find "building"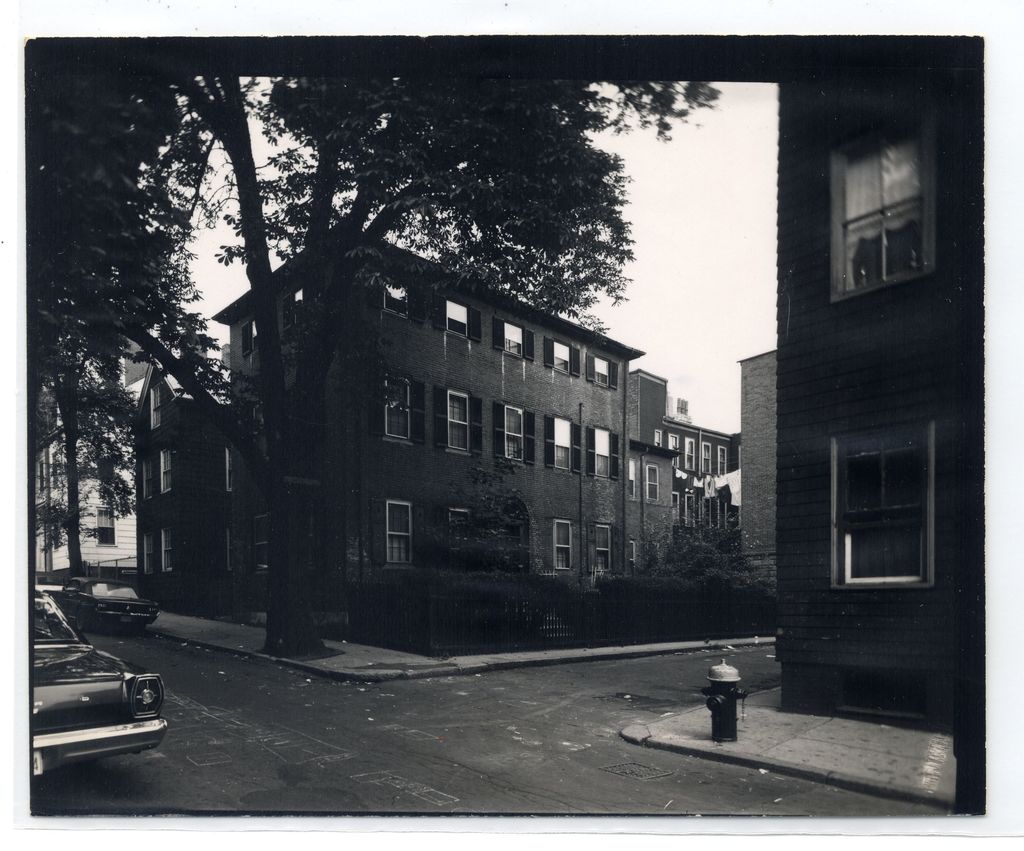
{"left": 135, "top": 357, "right": 230, "bottom": 611}
